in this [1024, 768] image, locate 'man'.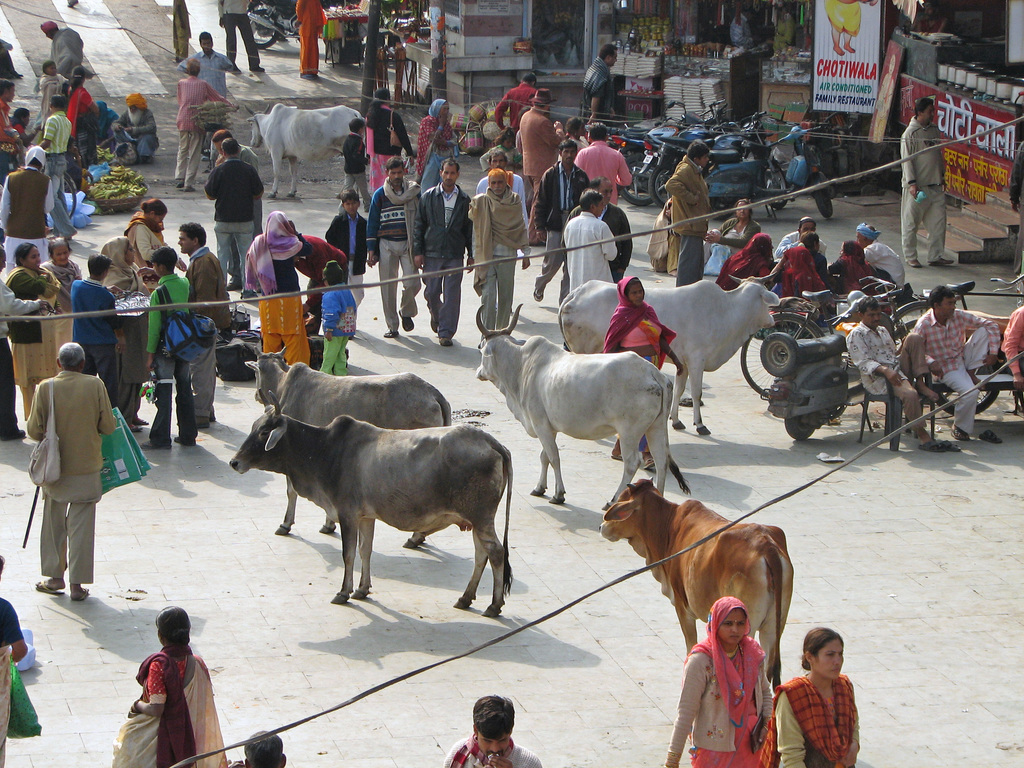
Bounding box: l=412, t=156, r=464, b=339.
